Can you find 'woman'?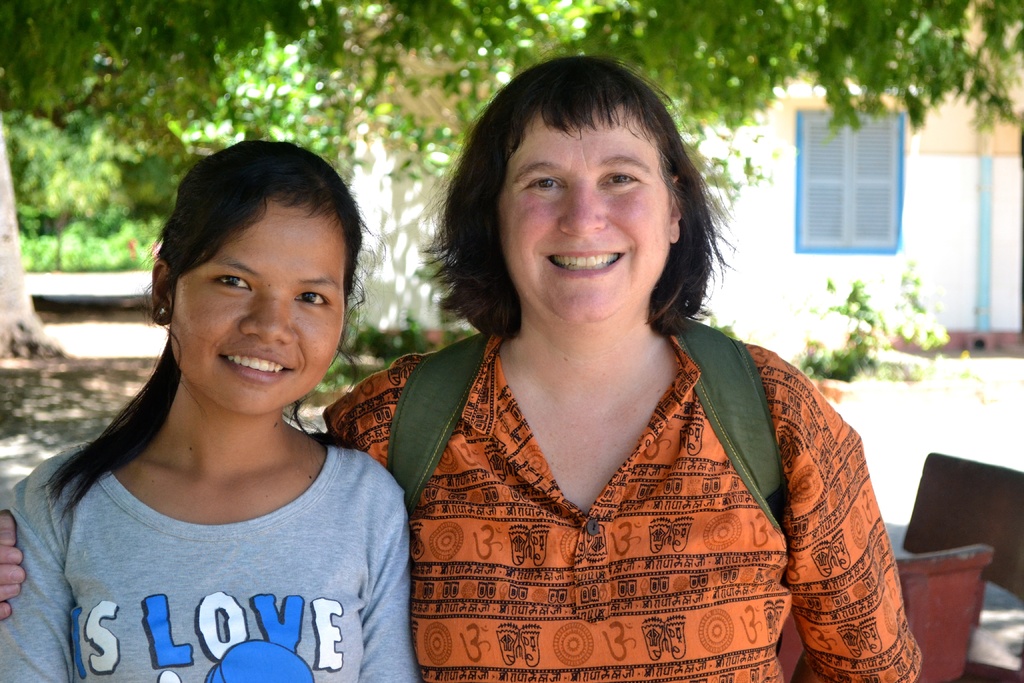
Yes, bounding box: [left=0, top=138, right=421, bottom=682].
